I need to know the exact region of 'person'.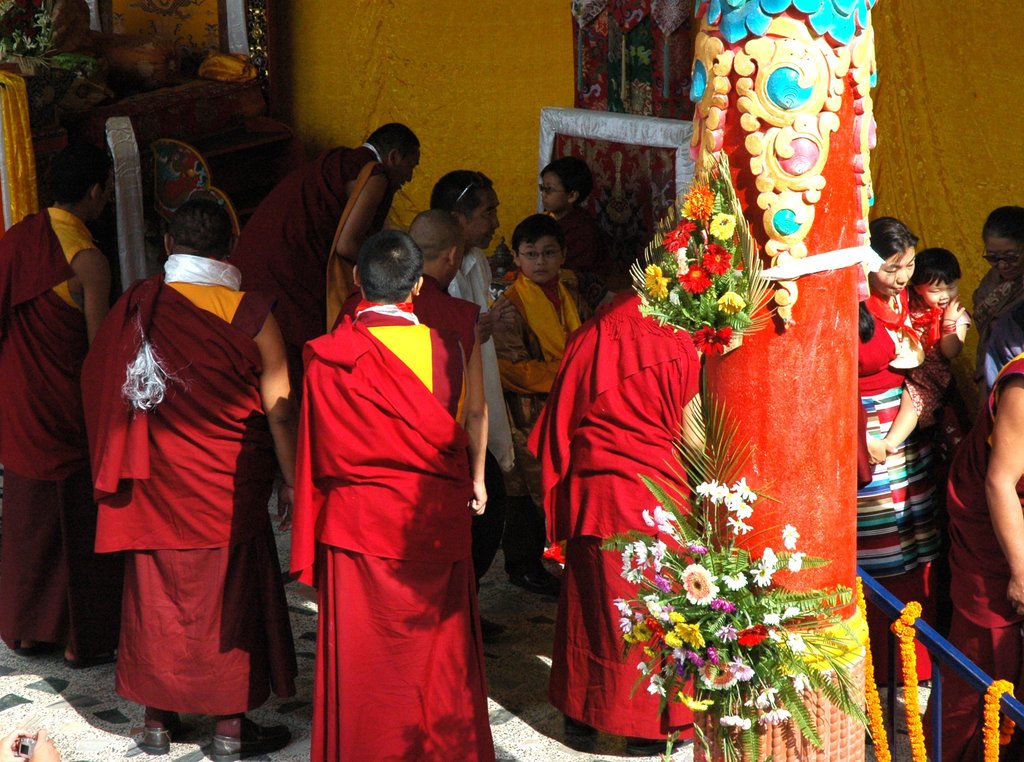
Region: <box>557,261,698,746</box>.
